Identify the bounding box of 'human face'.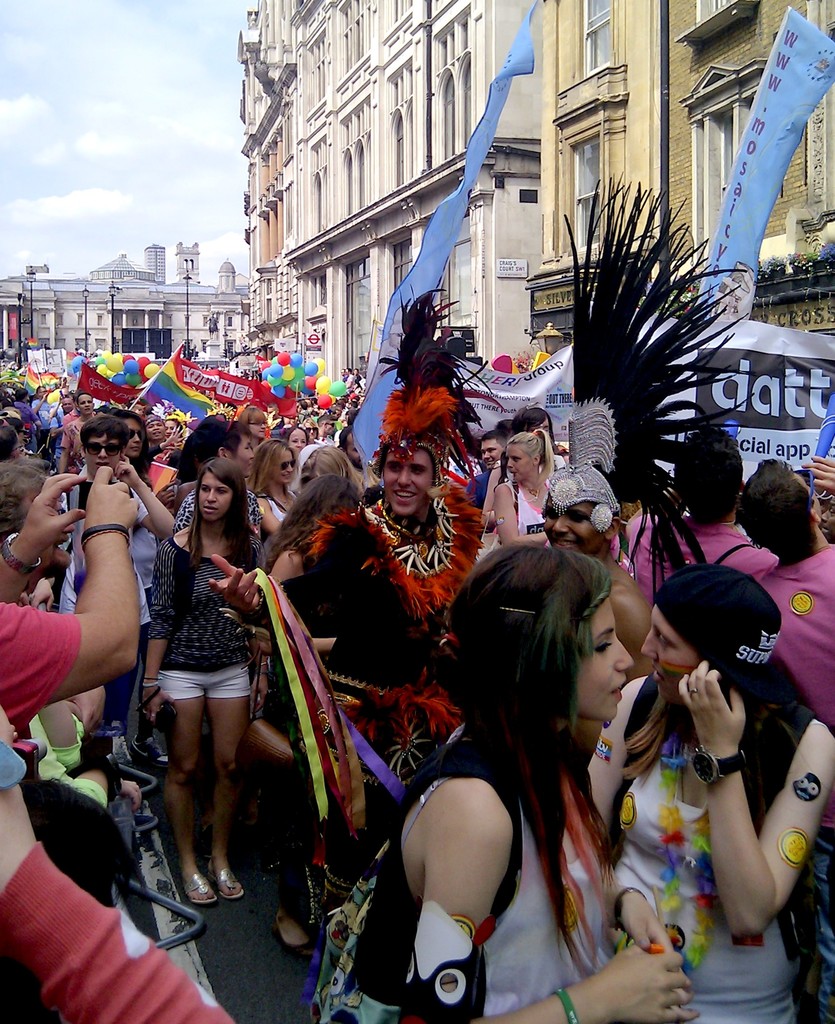
(x1=231, y1=435, x2=252, y2=475).
